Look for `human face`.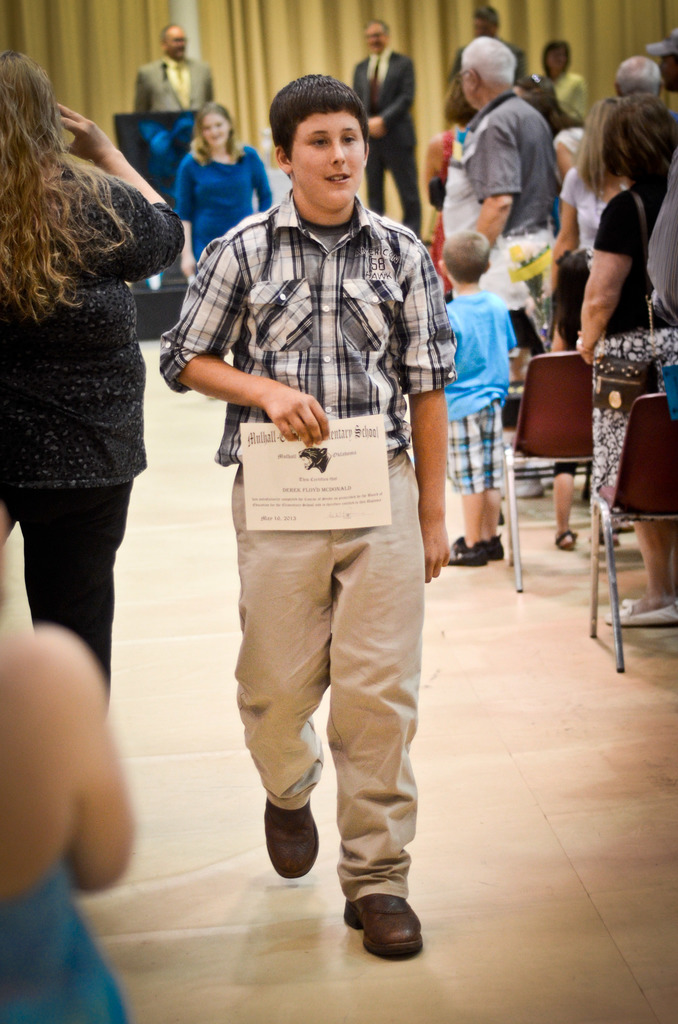
Found: <bbox>198, 116, 229, 147</bbox>.
